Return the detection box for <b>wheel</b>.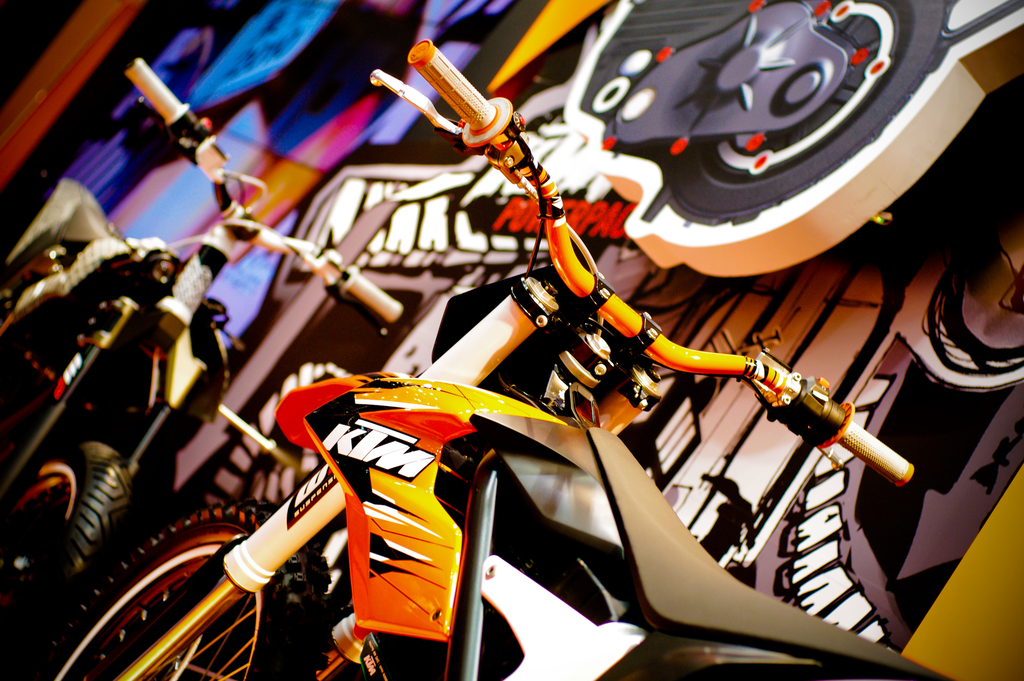
<box>0,433,141,666</box>.
